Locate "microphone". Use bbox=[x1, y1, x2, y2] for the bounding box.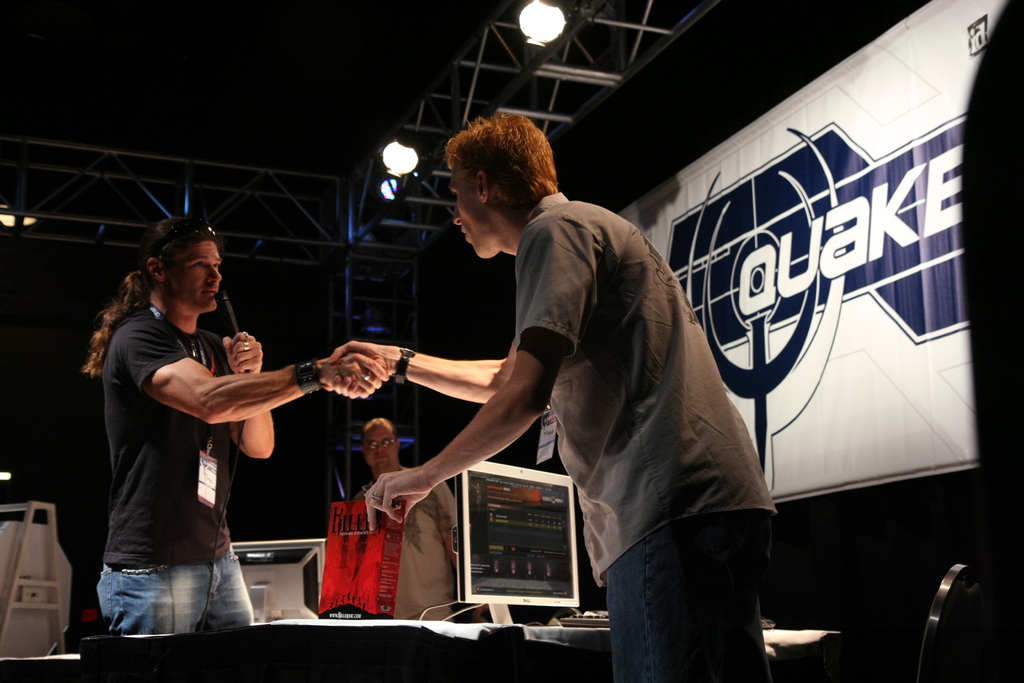
bbox=[215, 293, 250, 372].
